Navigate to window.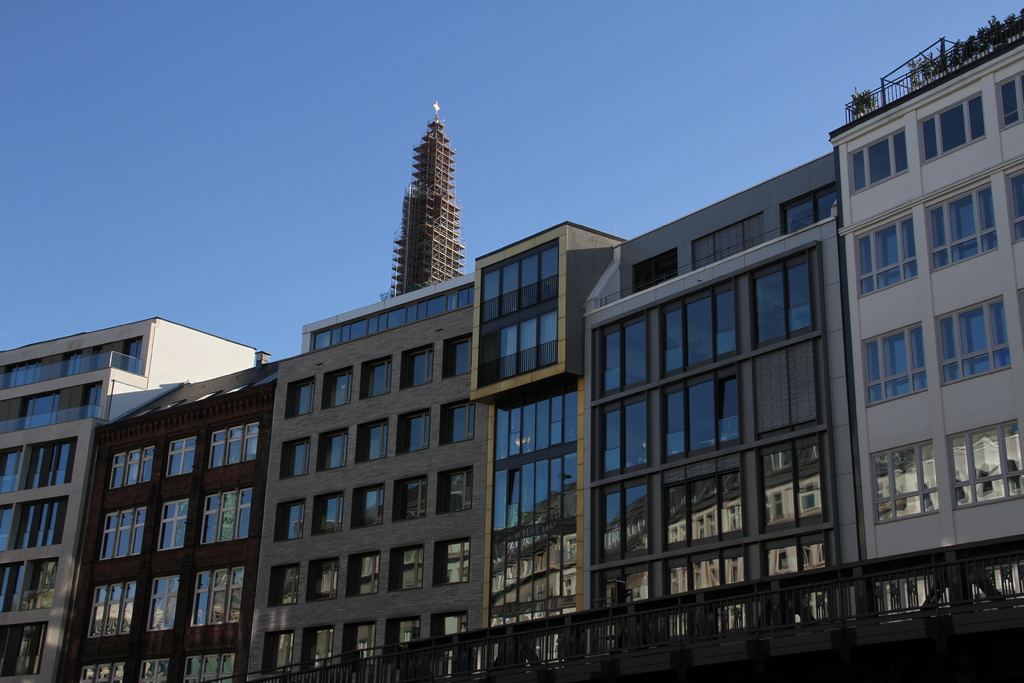
Navigation target: <box>478,239,558,323</box>.
